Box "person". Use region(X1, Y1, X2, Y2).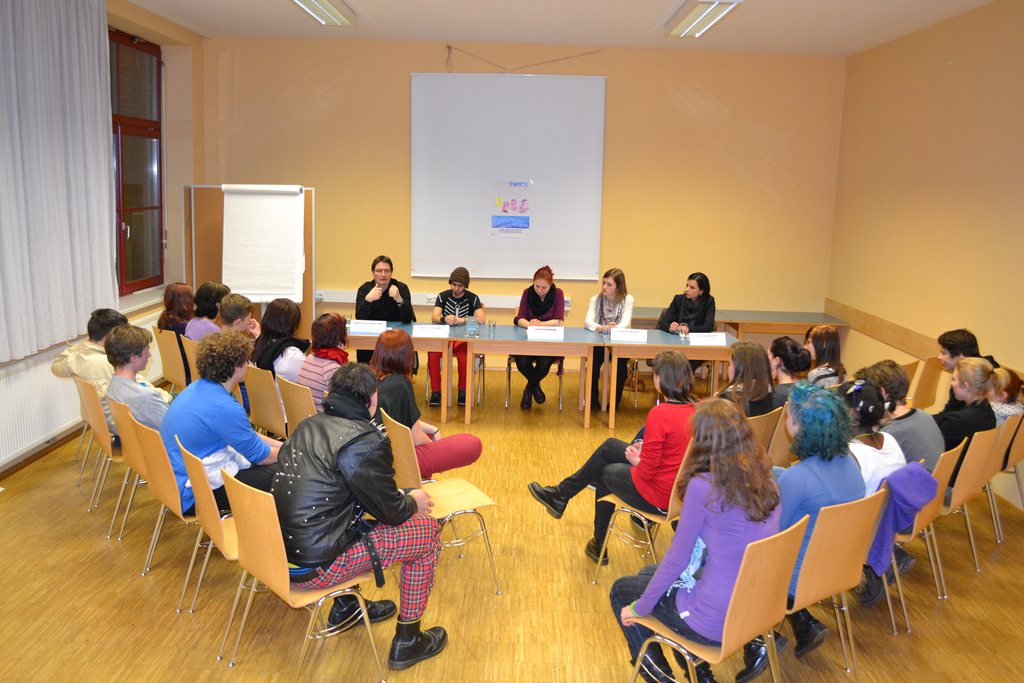
region(104, 321, 172, 437).
